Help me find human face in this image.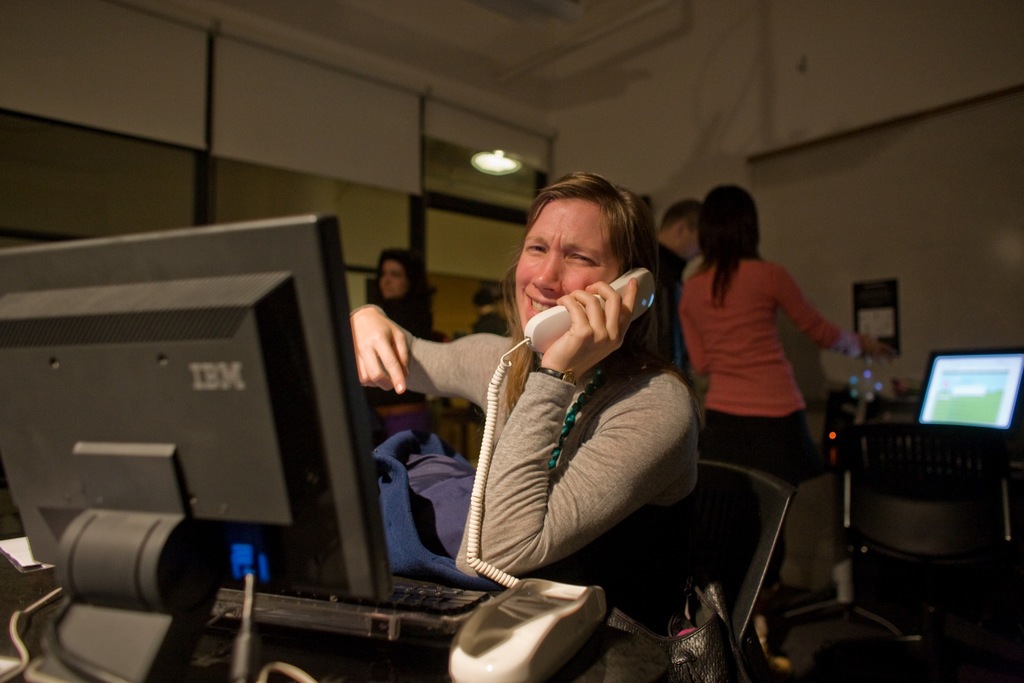
Found it: BBox(381, 258, 407, 298).
